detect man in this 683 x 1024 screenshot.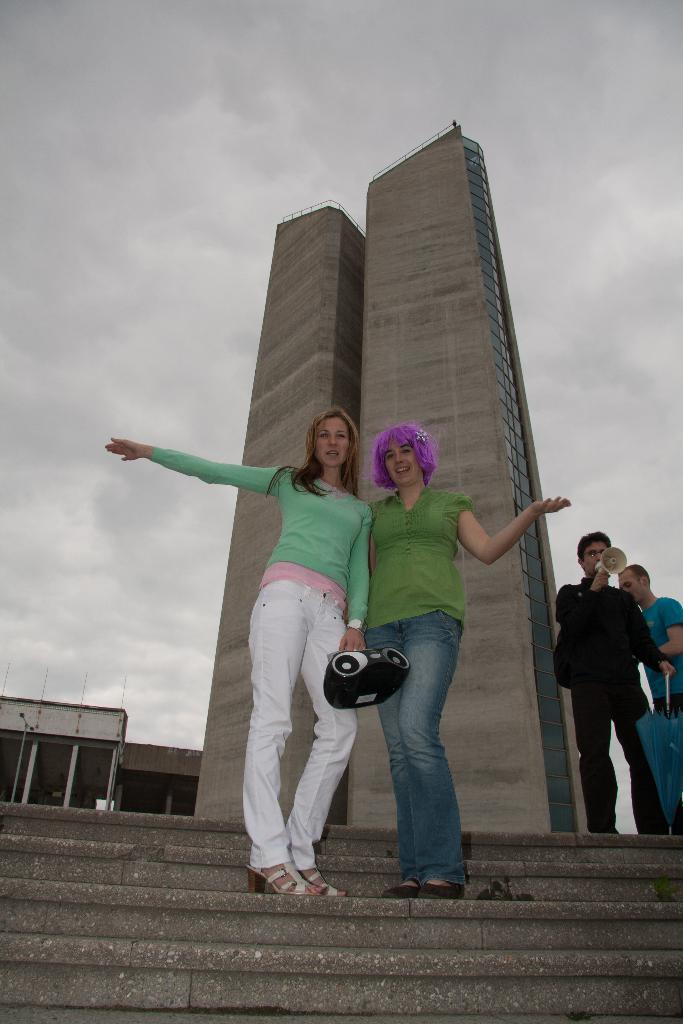
Detection: x1=561, y1=547, x2=670, y2=840.
